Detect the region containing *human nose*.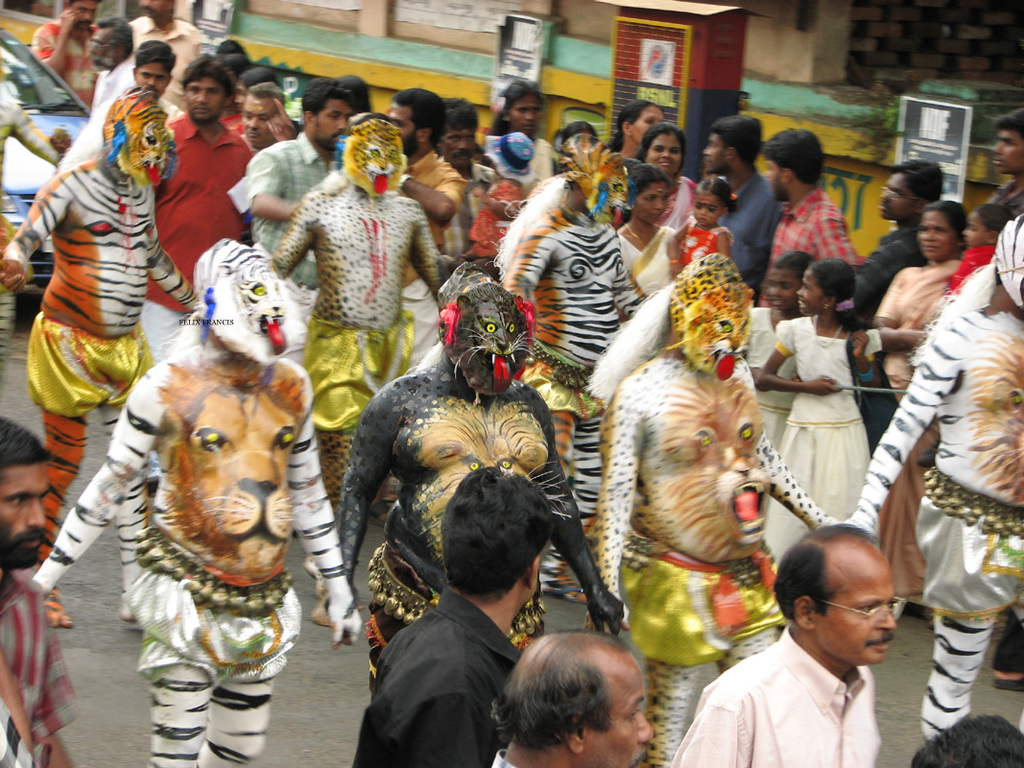
select_region(660, 151, 668, 157).
